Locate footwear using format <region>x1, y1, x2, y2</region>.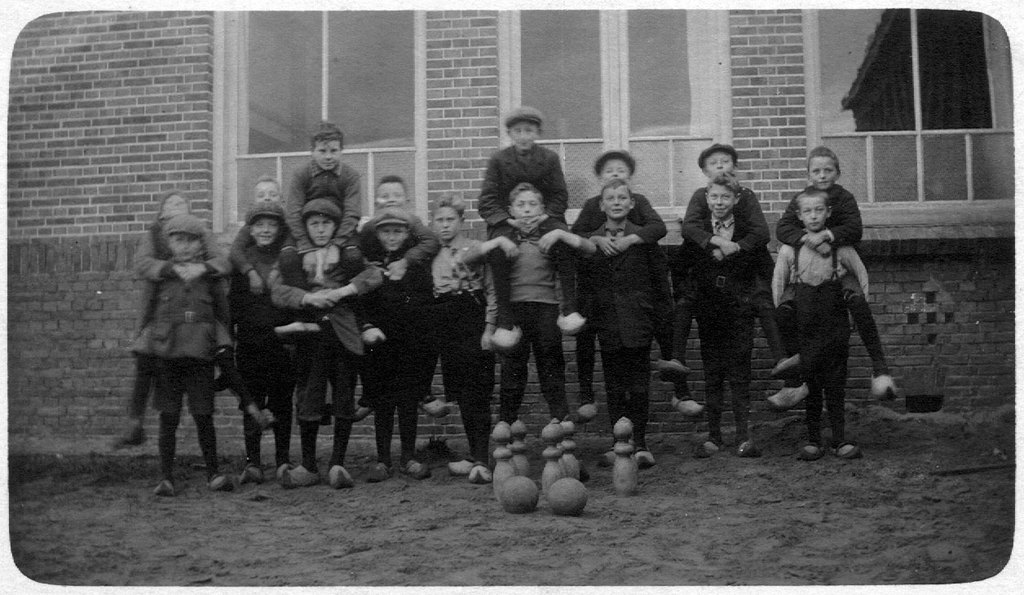
<region>660, 359, 691, 383</region>.
